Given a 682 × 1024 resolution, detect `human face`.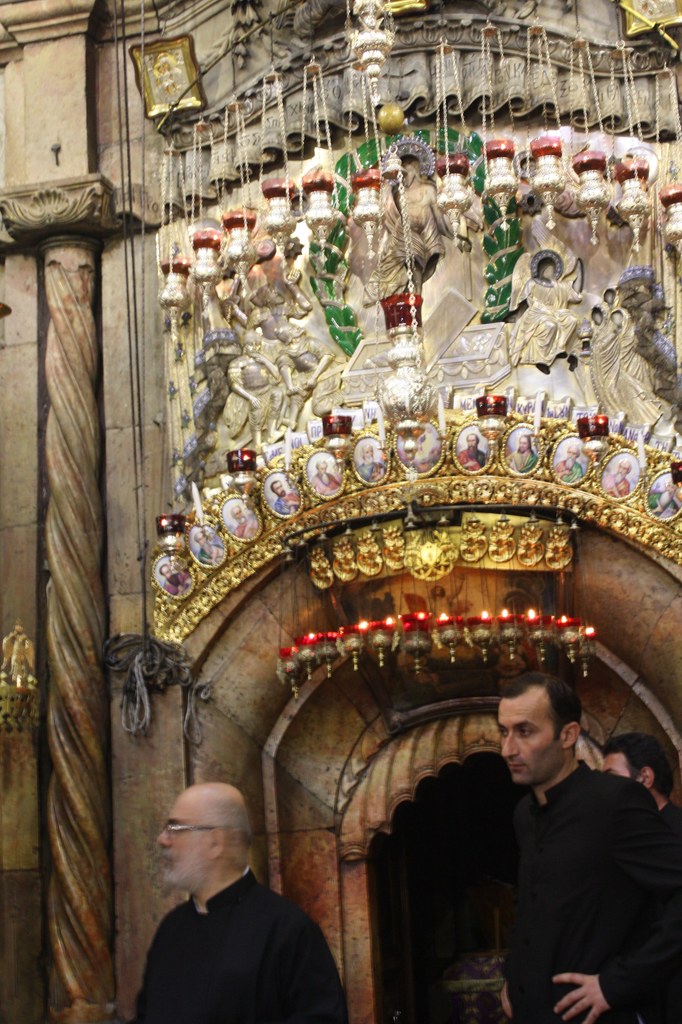
155/801/216/879.
